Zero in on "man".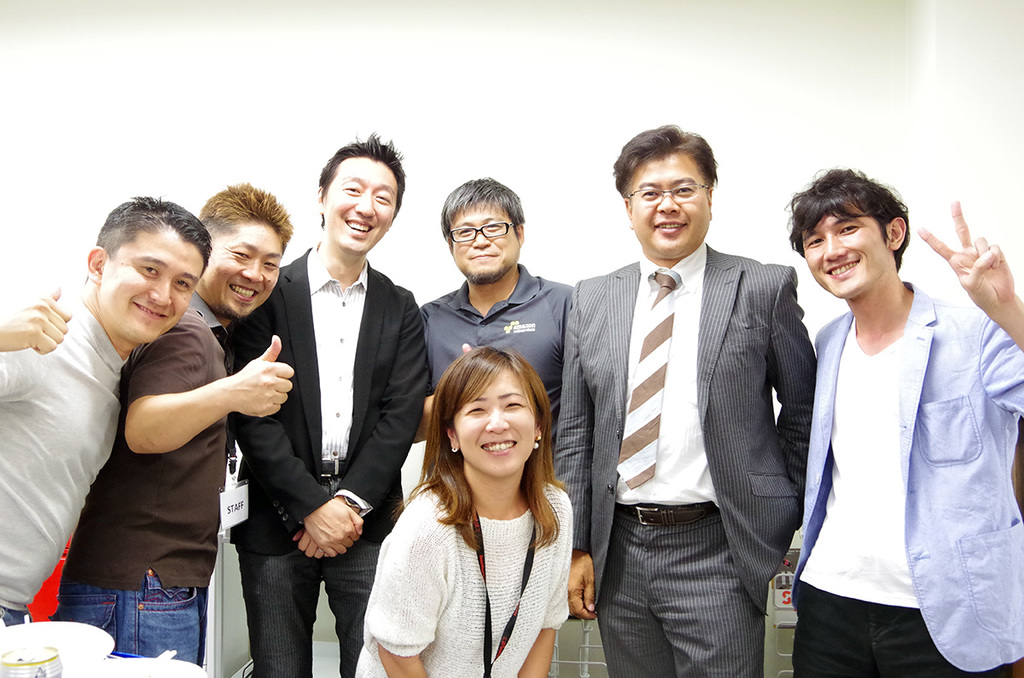
Zeroed in: [x1=554, y1=125, x2=822, y2=677].
